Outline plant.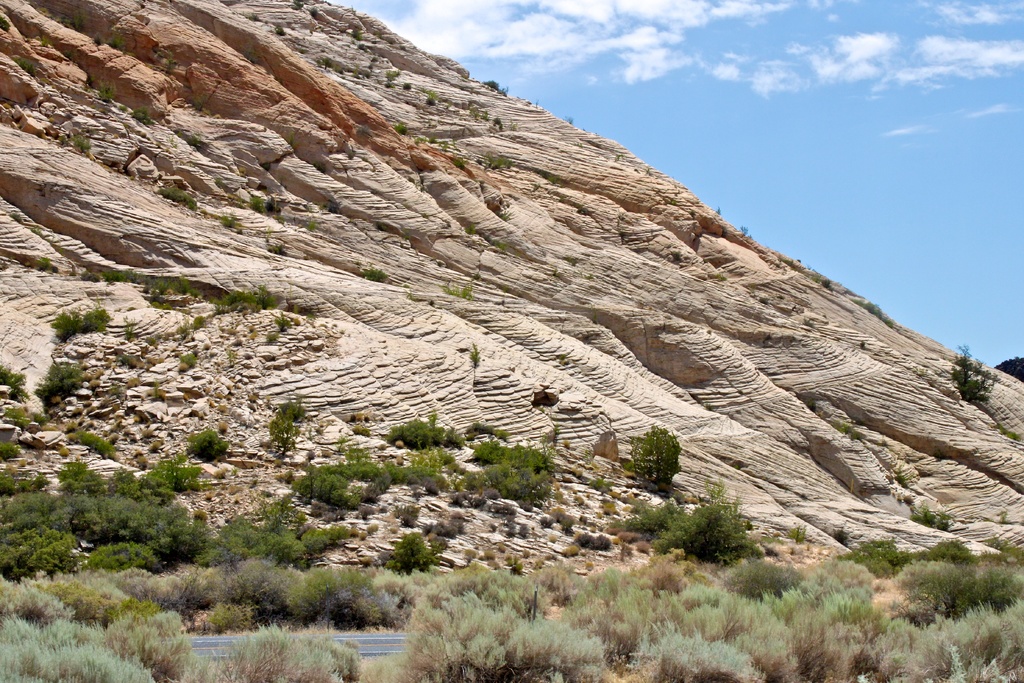
Outline: 269/313/295/333.
